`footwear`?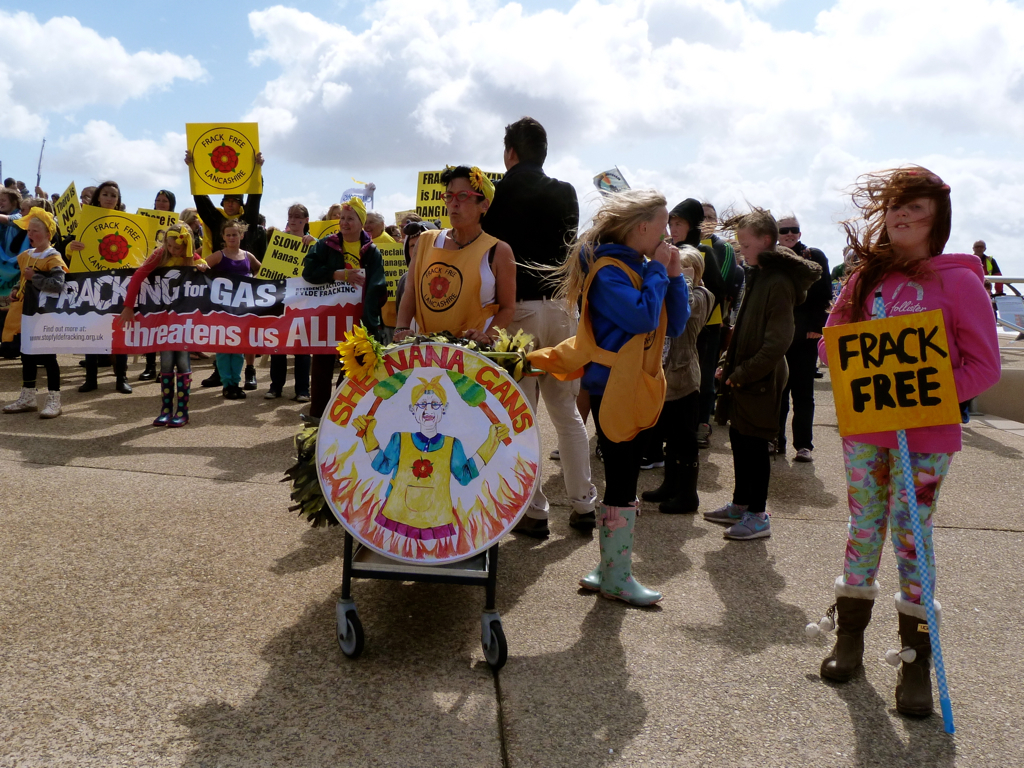
<region>38, 389, 66, 417</region>
